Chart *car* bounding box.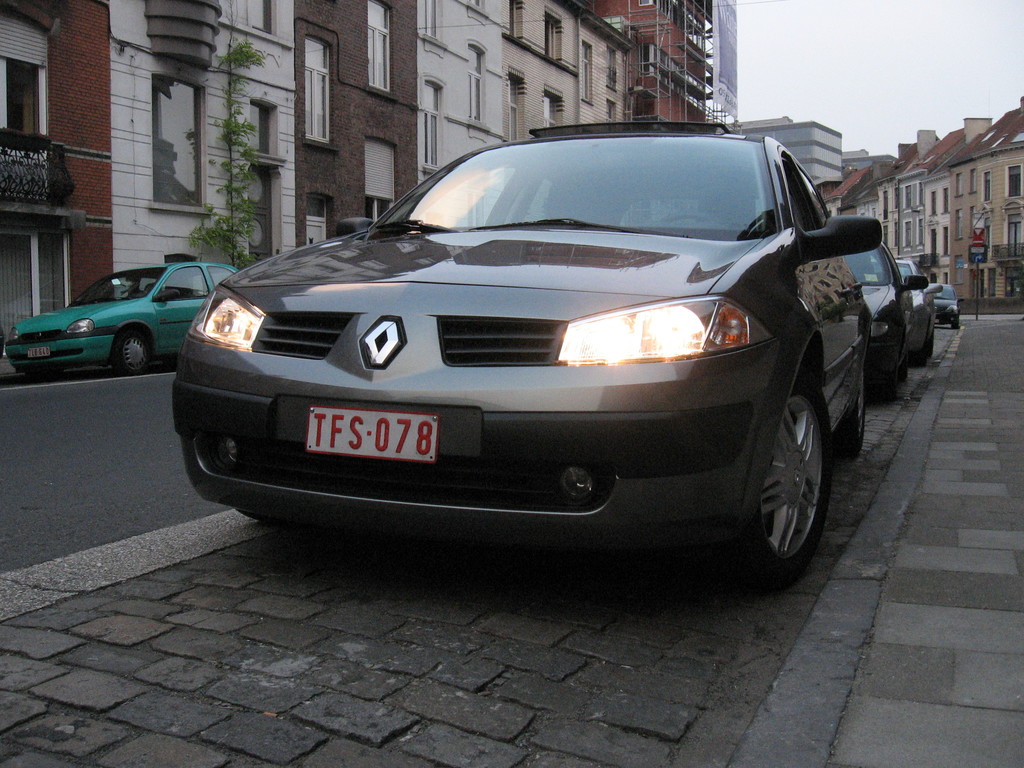
Charted: {"left": 899, "top": 255, "right": 943, "bottom": 367}.
